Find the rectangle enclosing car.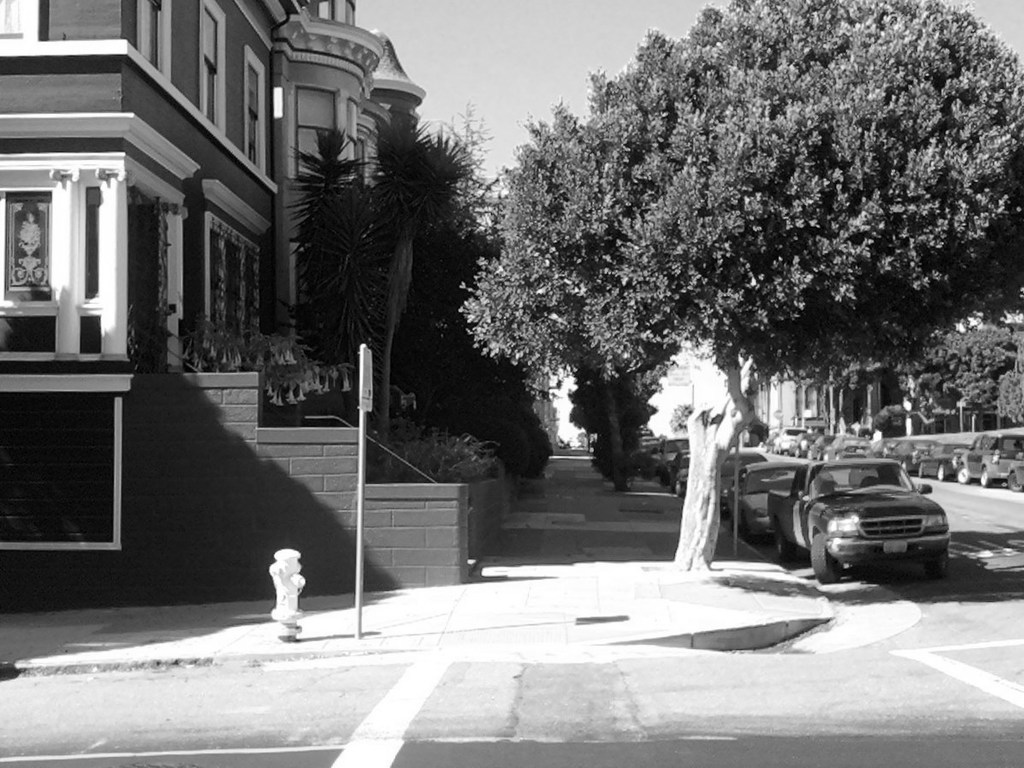
[641, 439, 681, 473].
